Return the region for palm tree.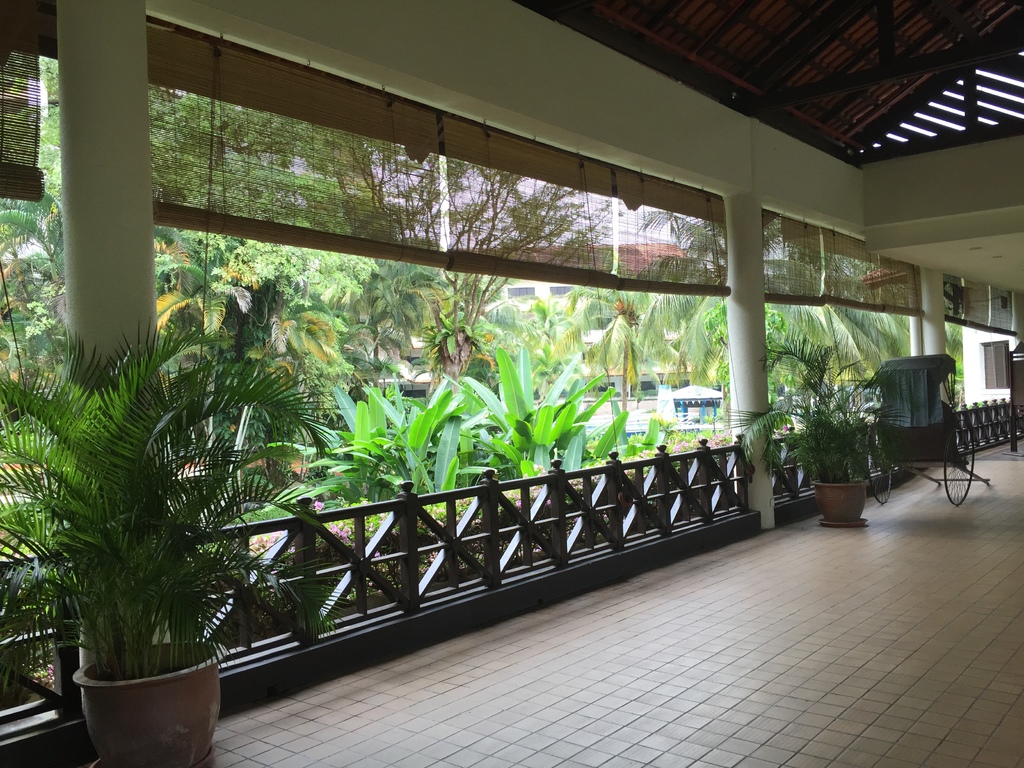
559/284/666/422.
